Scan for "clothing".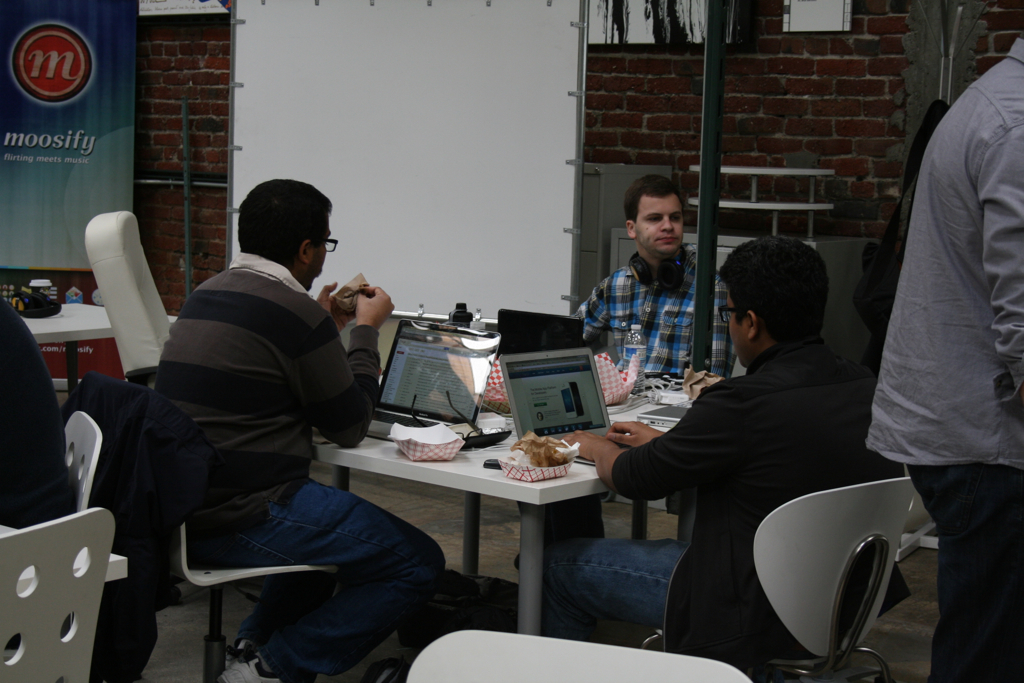
Scan result: Rect(518, 529, 697, 635).
